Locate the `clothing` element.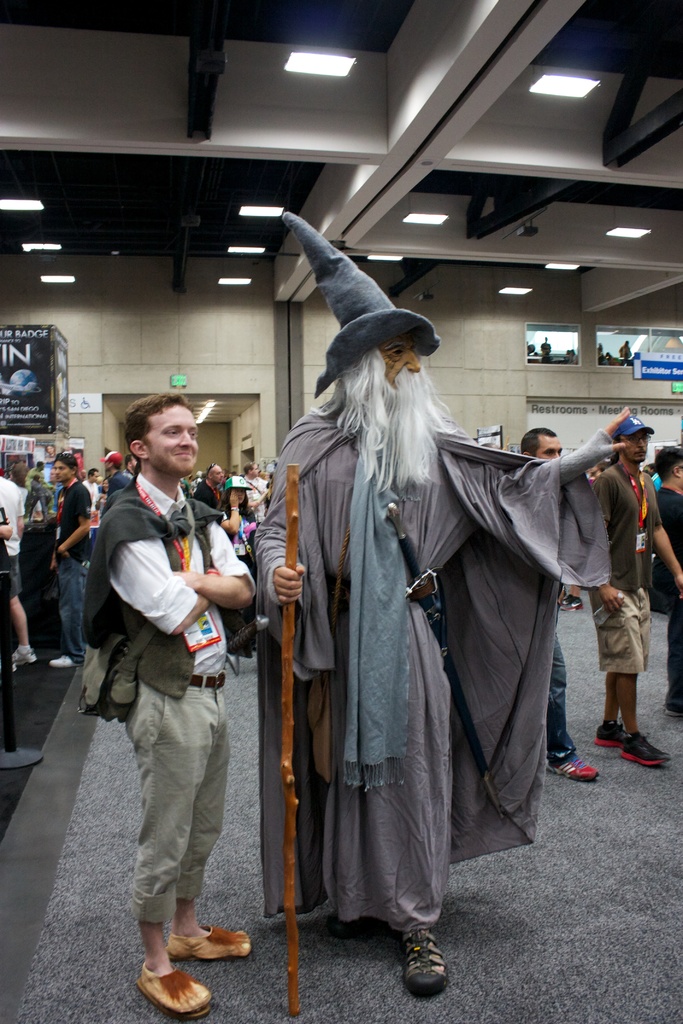
Element bbox: bbox(646, 485, 682, 700).
